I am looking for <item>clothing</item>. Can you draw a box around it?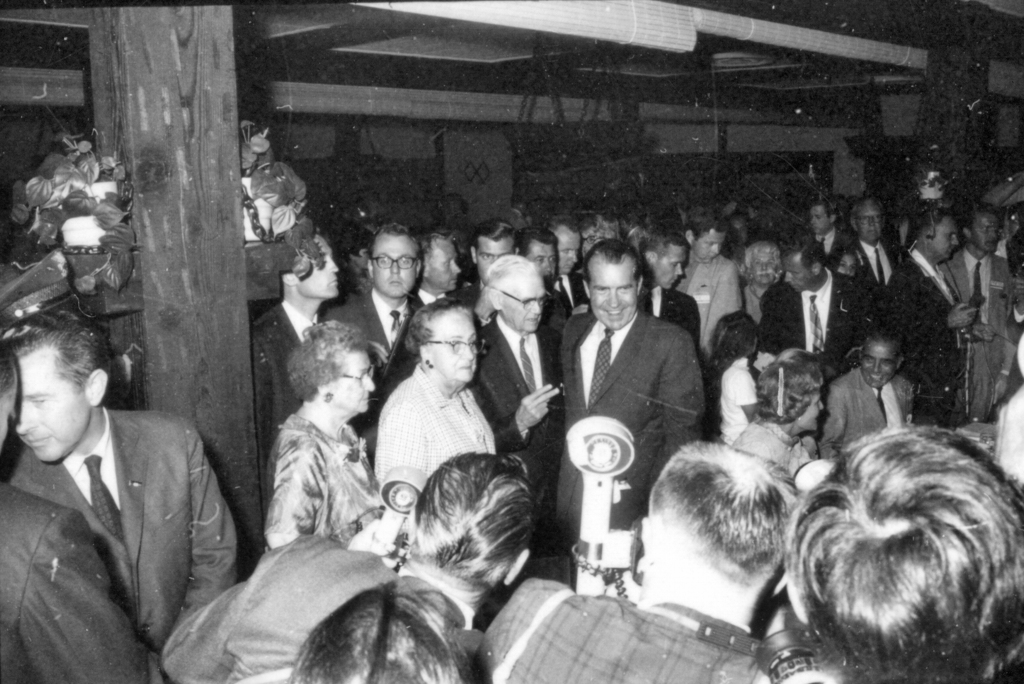
Sure, the bounding box is detection(930, 231, 1007, 422).
